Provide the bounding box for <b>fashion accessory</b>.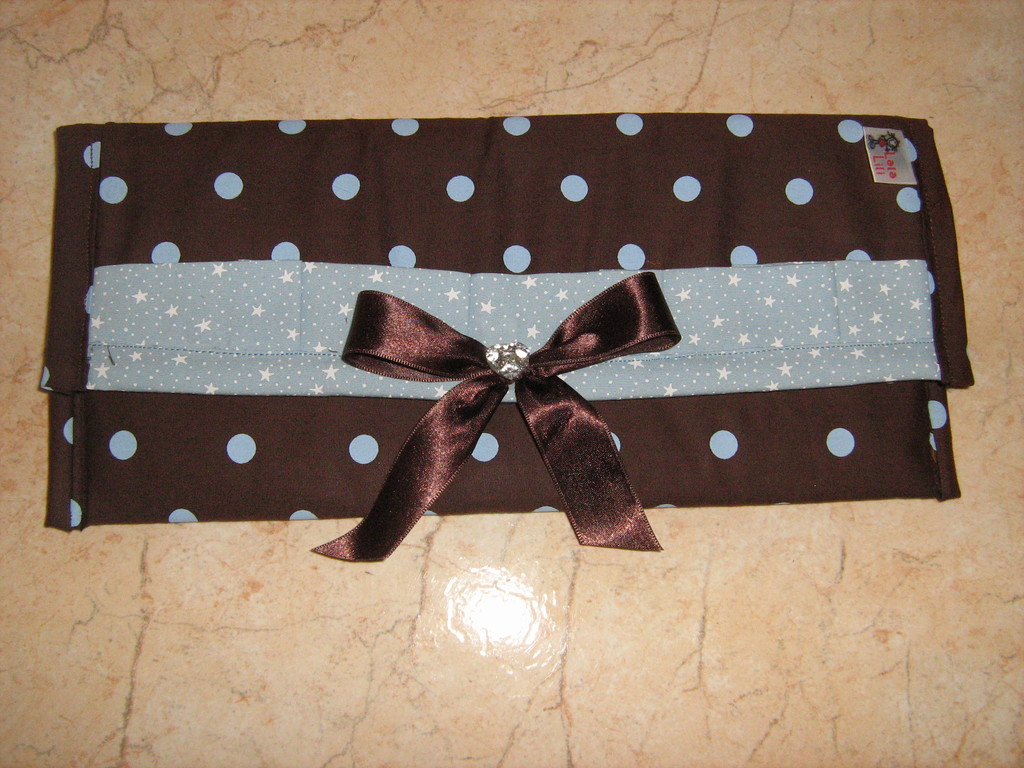
pyautogui.locateOnScreen(38, 109, 979, 562).
